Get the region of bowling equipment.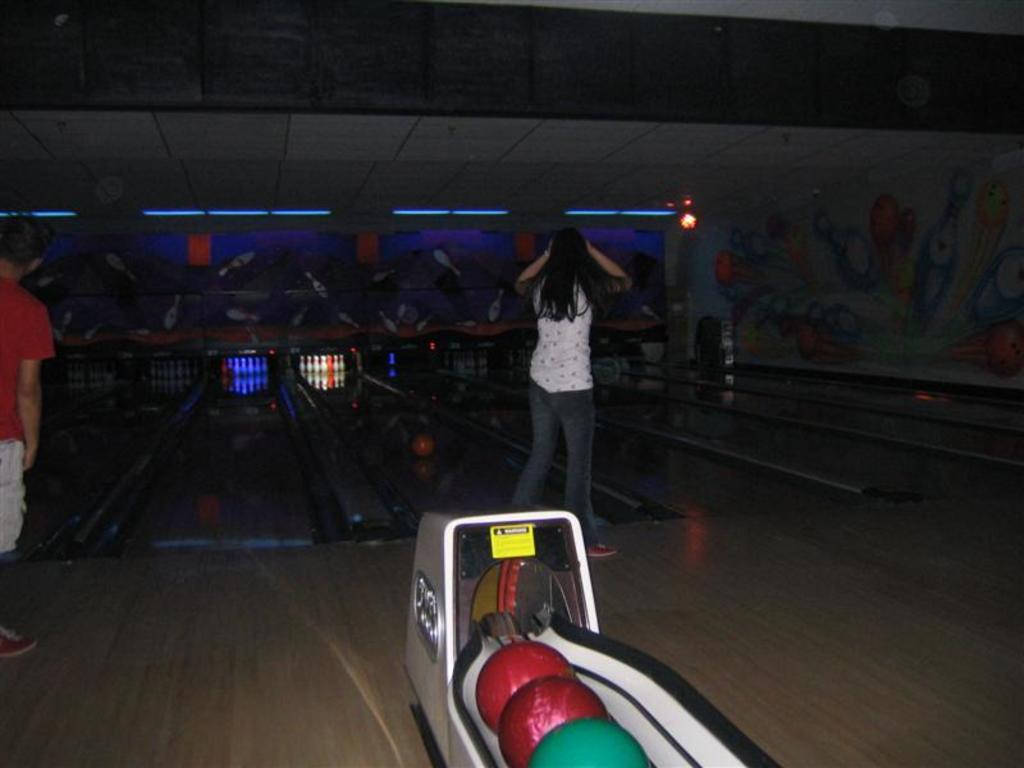
l=483, t=292, r=506, b=321.
